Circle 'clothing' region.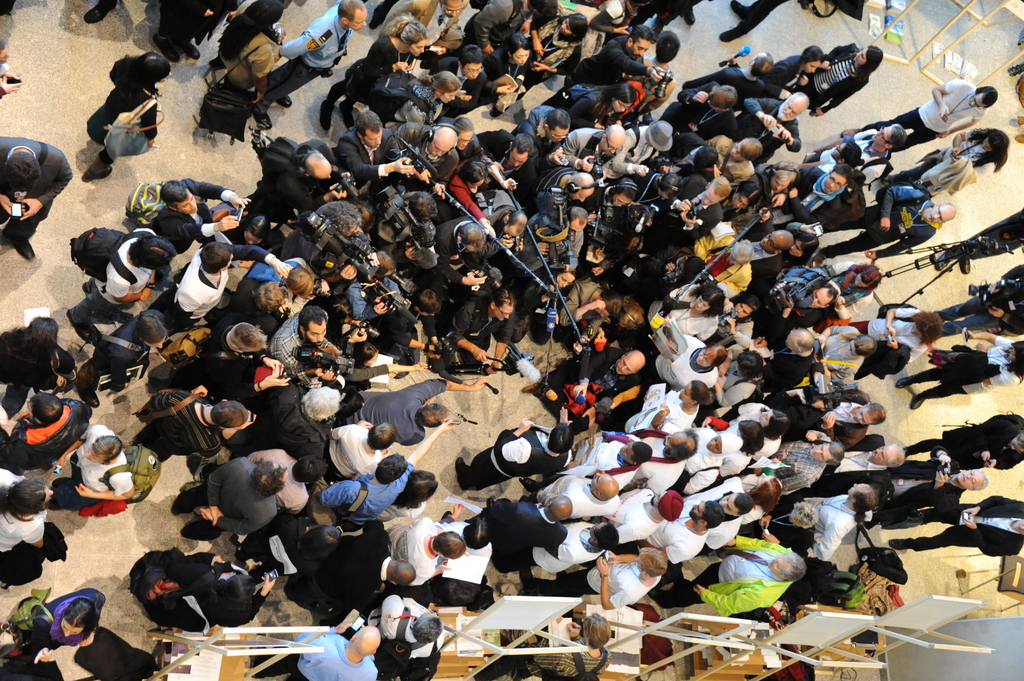
Region: x1=324, y1=31, x2=414, y2=111.
